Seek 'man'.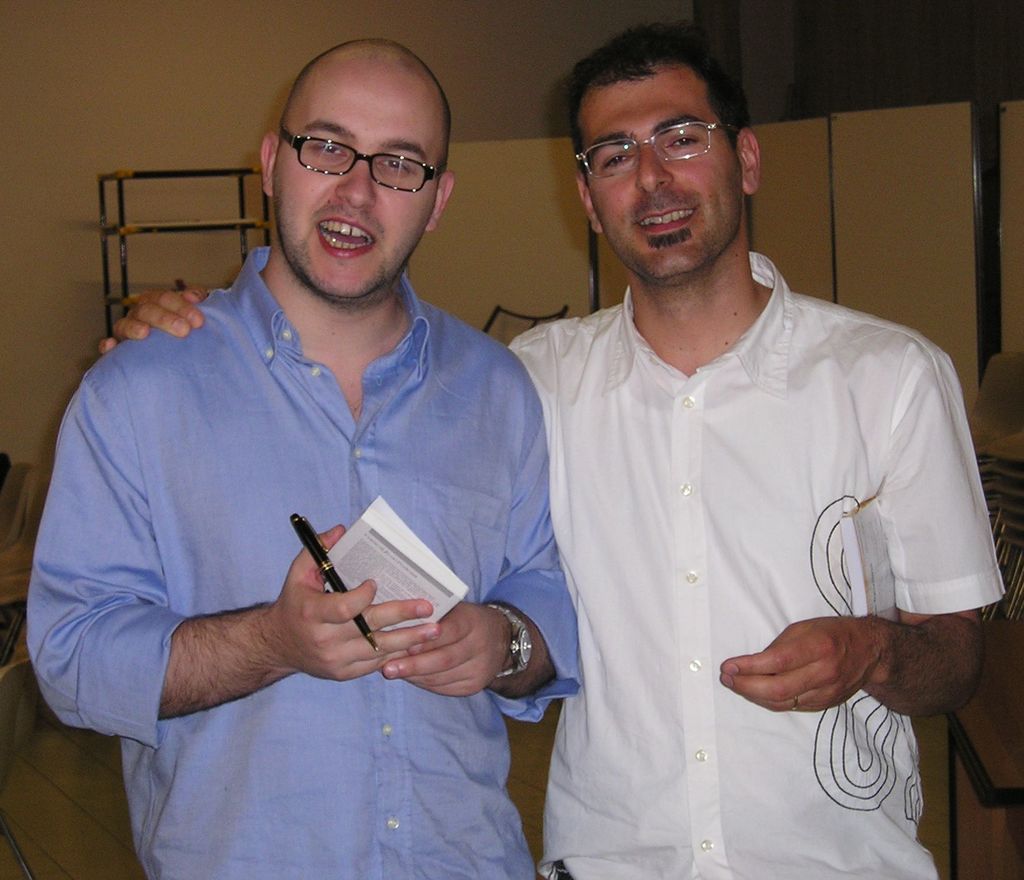
(92,17,998,879).
